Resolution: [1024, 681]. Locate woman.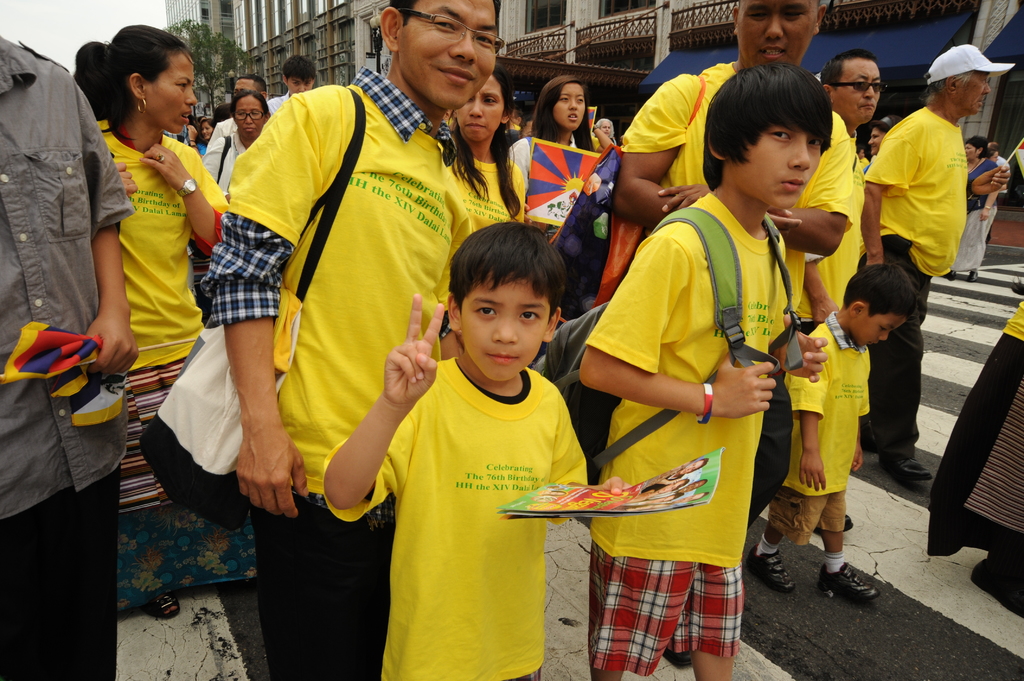
BBox(589, 120, 614, 161).
